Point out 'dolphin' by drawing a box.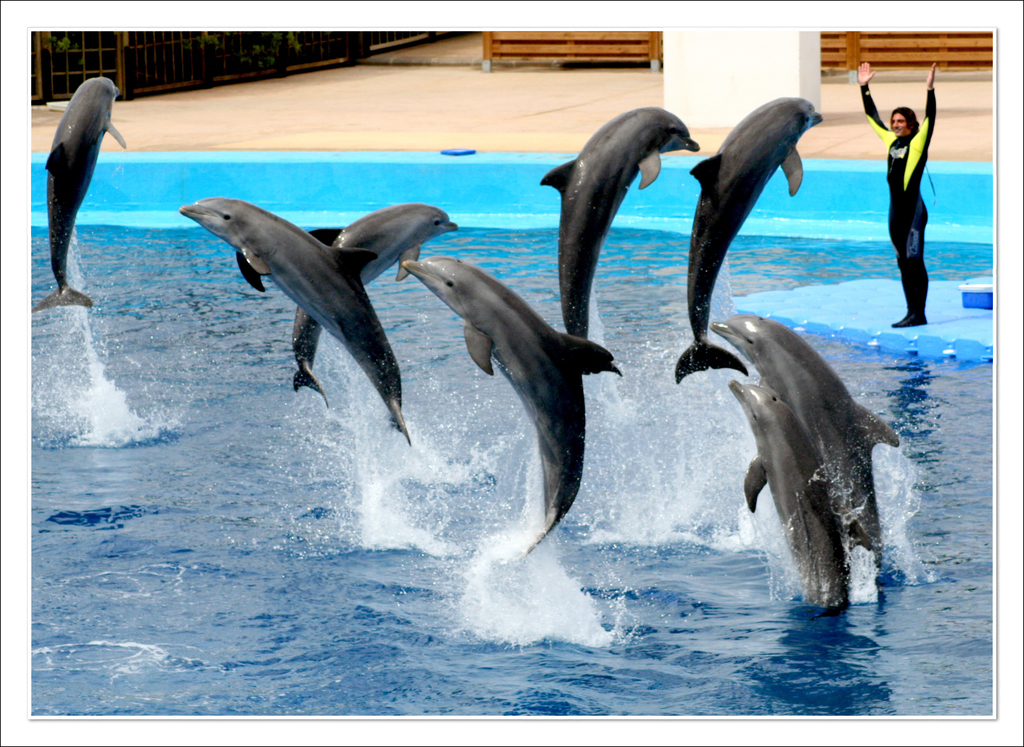
BBox(29, 78, 129, 313).
